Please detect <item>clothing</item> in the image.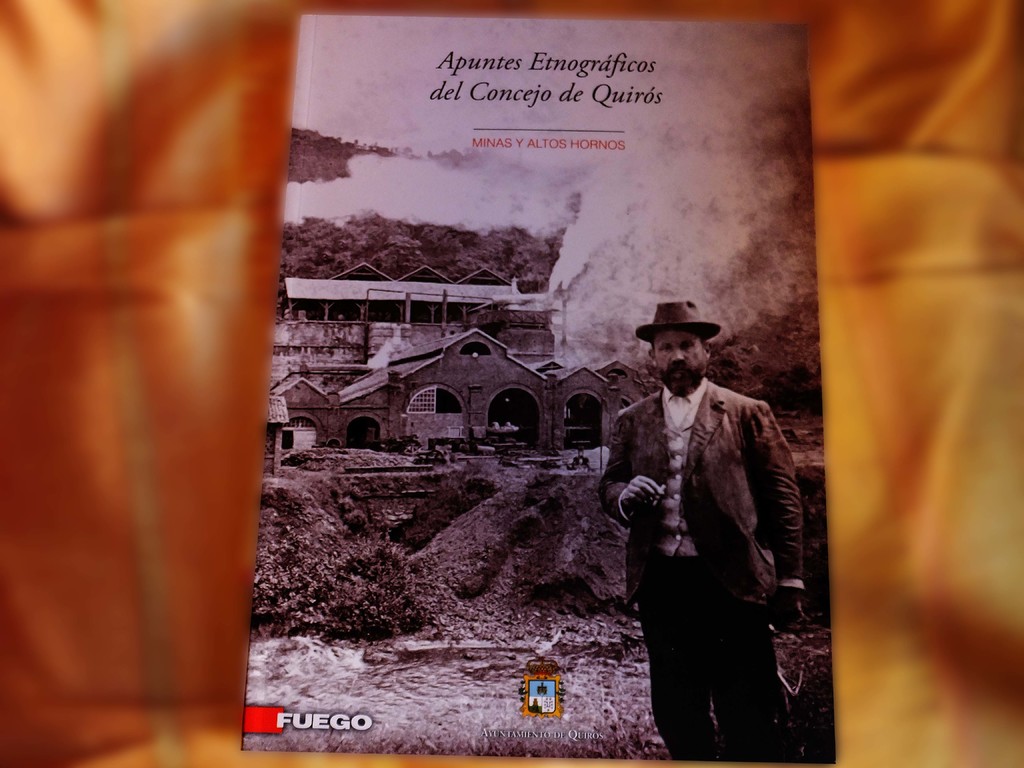
Rect(602, 390, 800, 604).
